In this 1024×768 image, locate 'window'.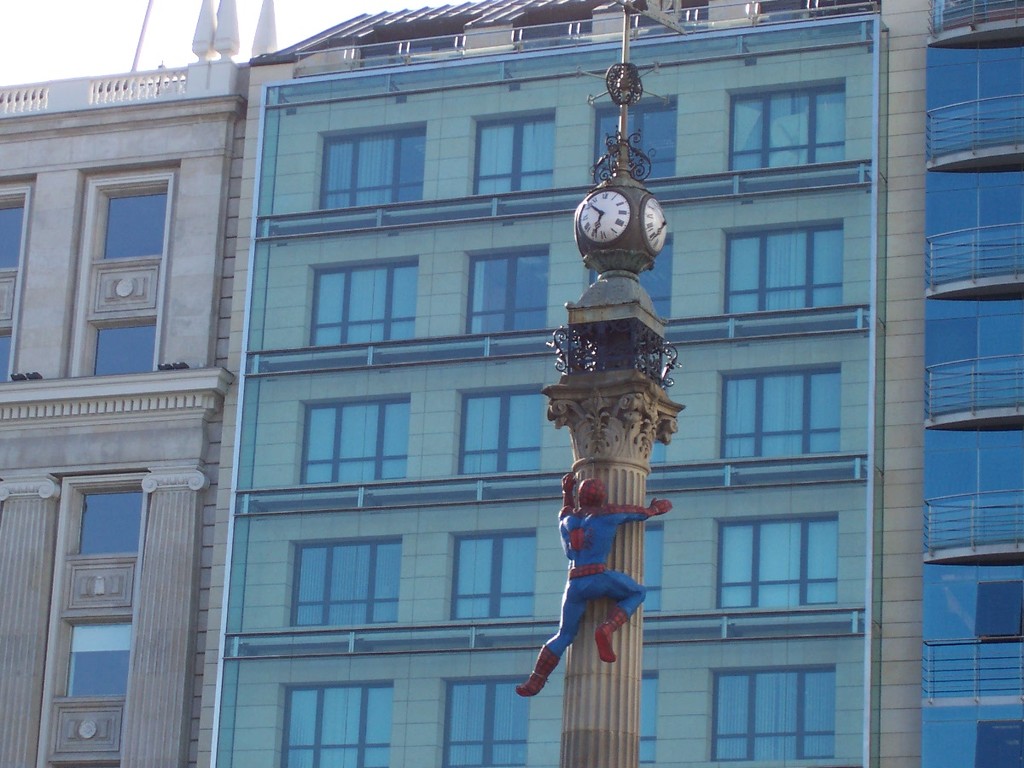
Bounding box: select_region(322, 131, 423, 215).
